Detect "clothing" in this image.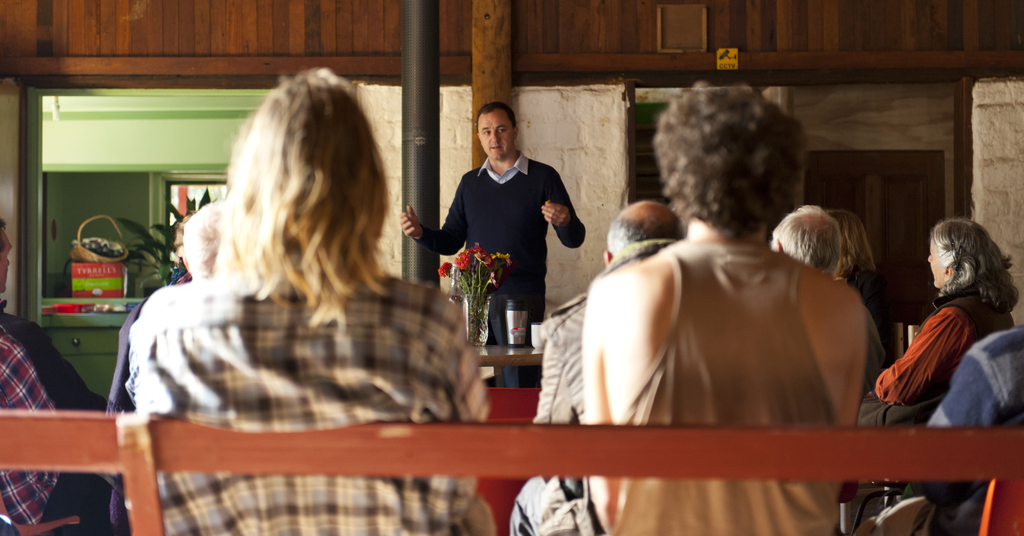
Detection: {"x1": 513, "y1": 295, "x2": 596, "y2": 535}.
